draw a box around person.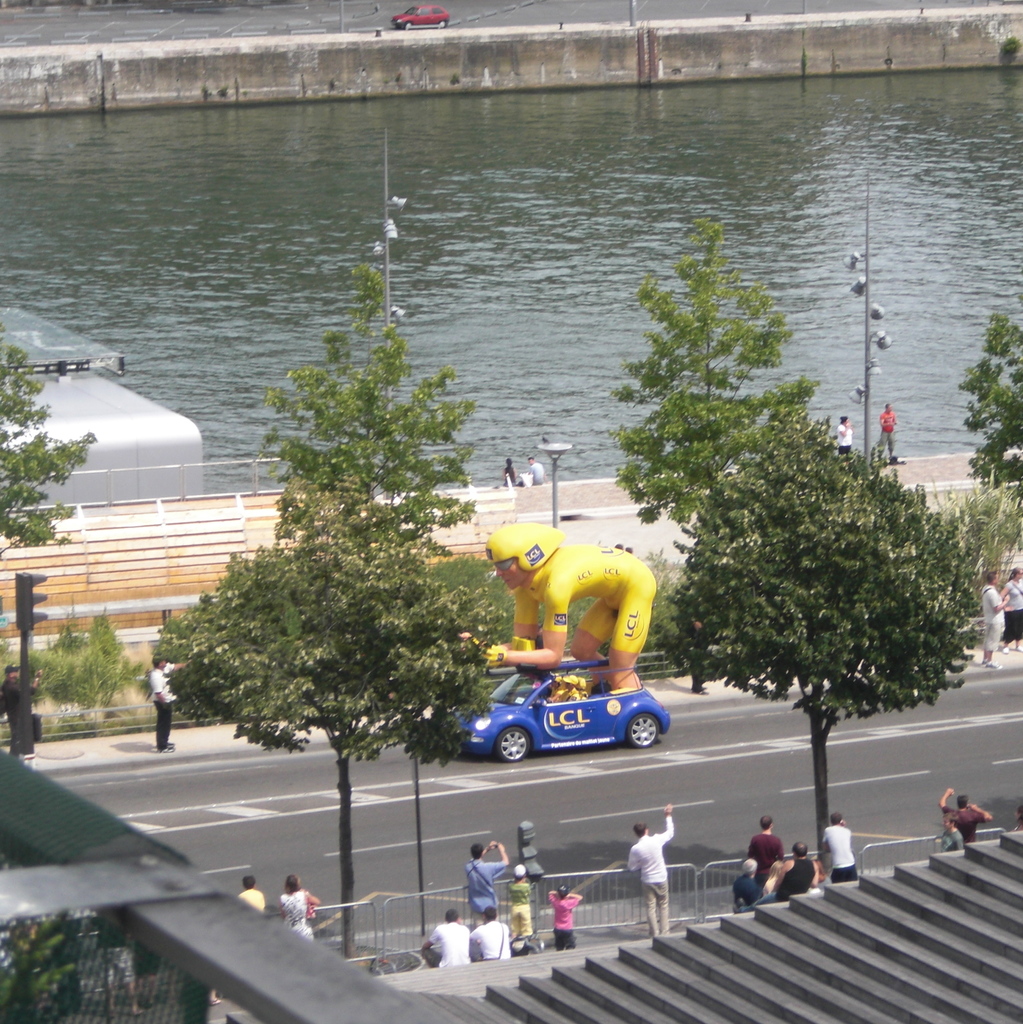
{"x1": 550, "y1": 883, "x2": 585, "y2": 953}.
